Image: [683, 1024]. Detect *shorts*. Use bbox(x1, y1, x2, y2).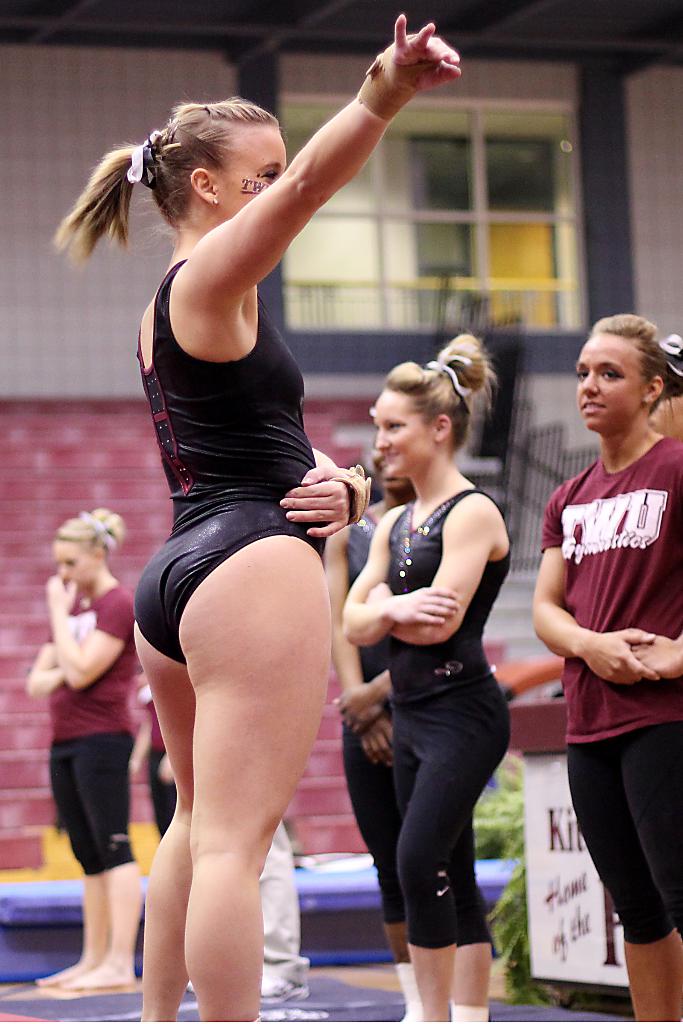
bbox(564, 717, 682, 947).
